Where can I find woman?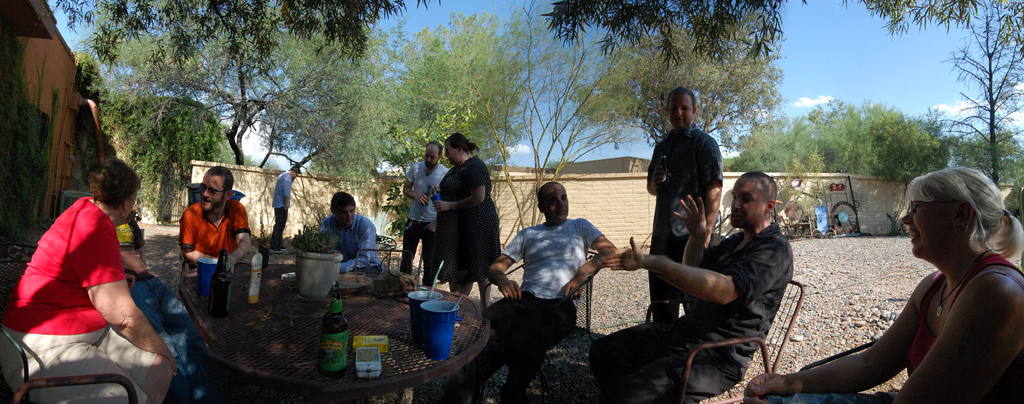
You can find it at {"left": 740, "top": 165, "right": 1023, "bottom": 403}.
